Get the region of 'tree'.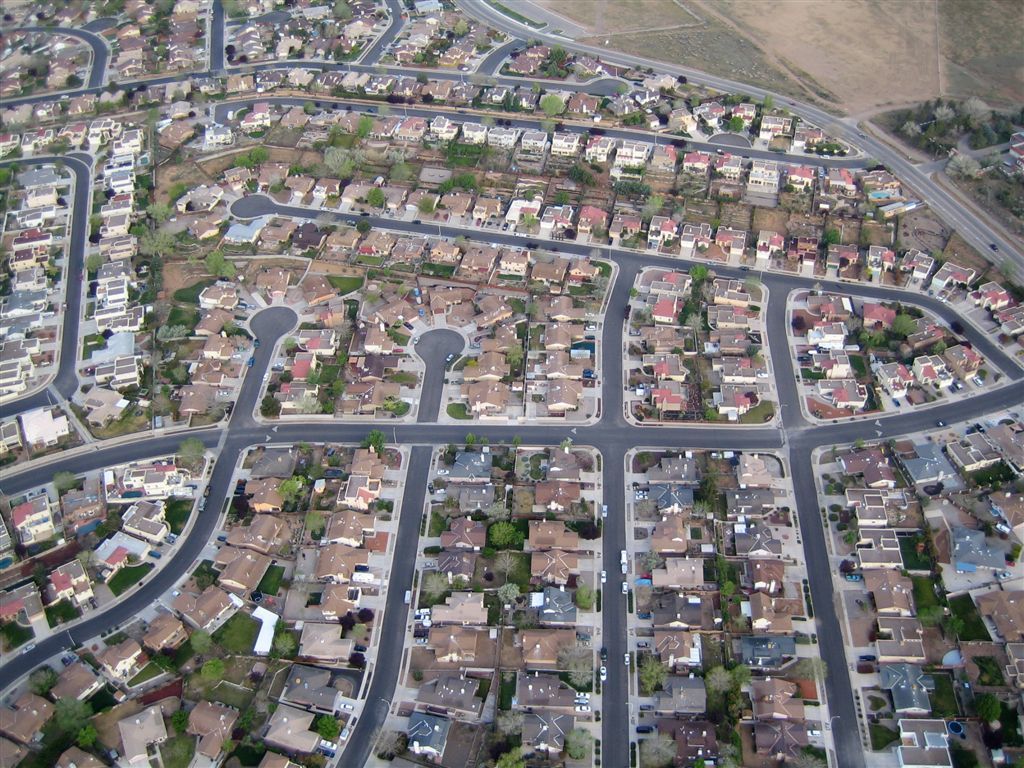
675/297/698/328.
